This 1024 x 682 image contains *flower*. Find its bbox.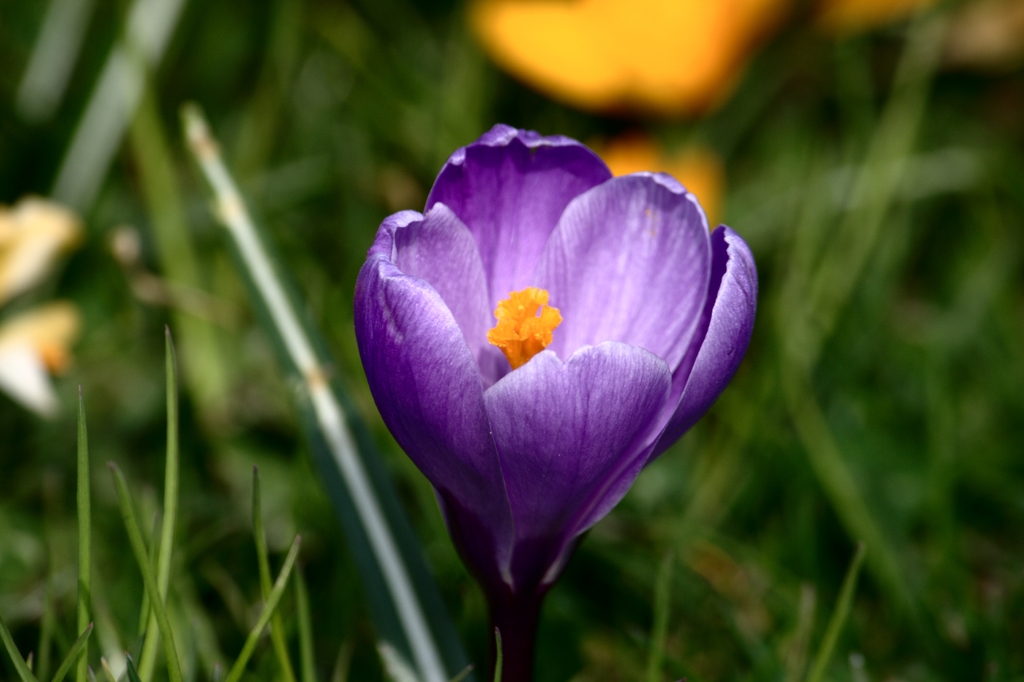
350/136/744/593.
